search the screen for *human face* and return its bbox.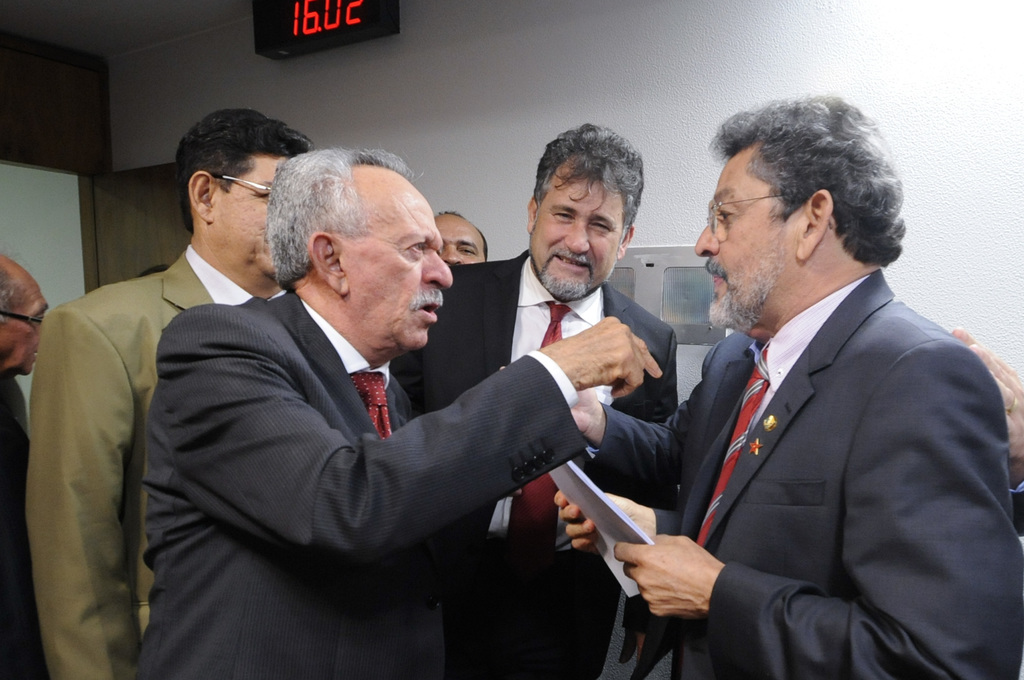
Found: bbox=(209, 156, 283, 278).
